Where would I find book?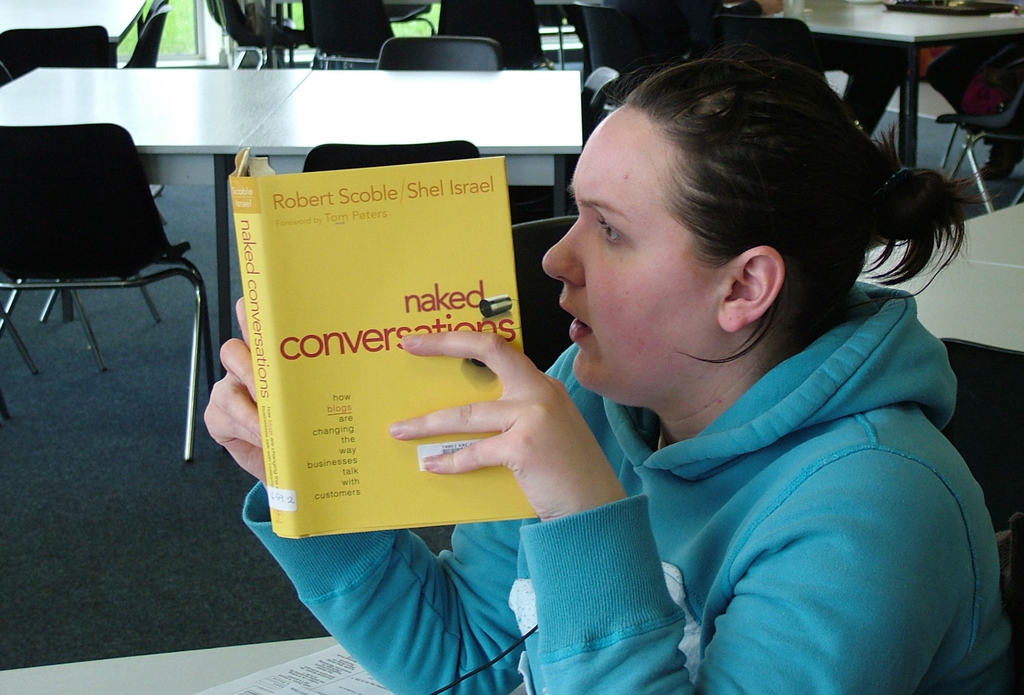
At [228,152,557,573].
